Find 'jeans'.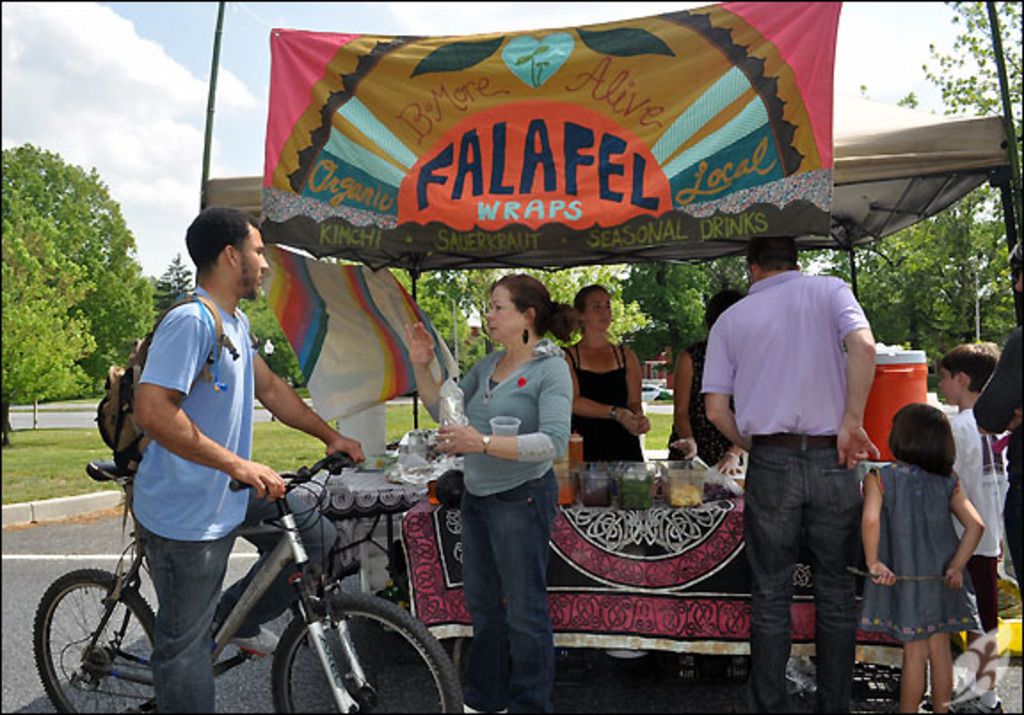
<box>132,478,338,713</box>.
